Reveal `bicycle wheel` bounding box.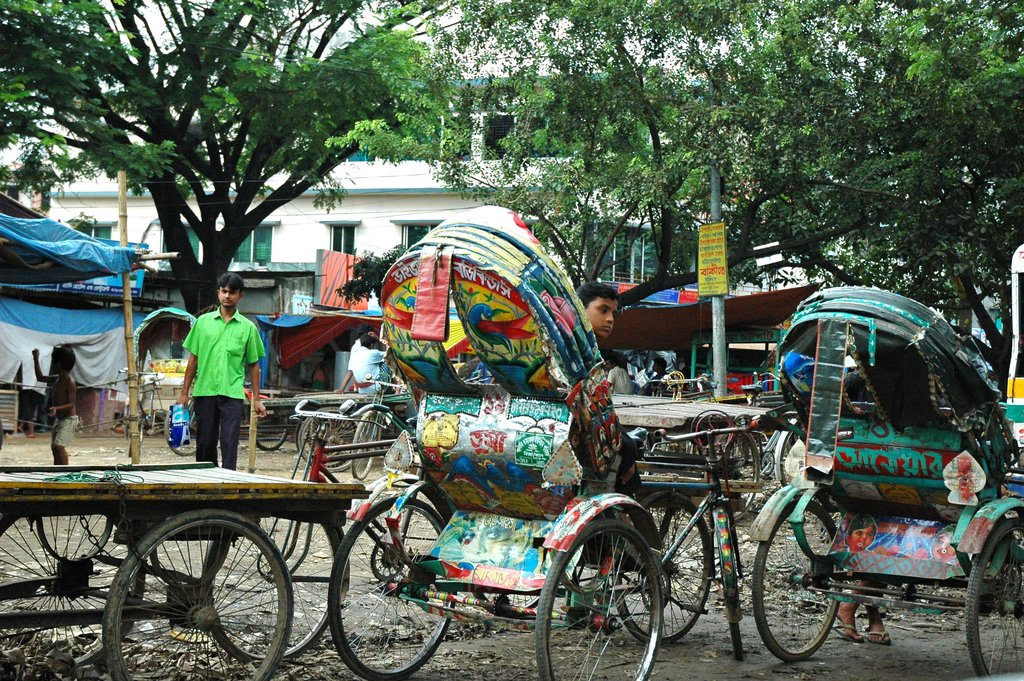
Revealed: 964 510 1023 680.
